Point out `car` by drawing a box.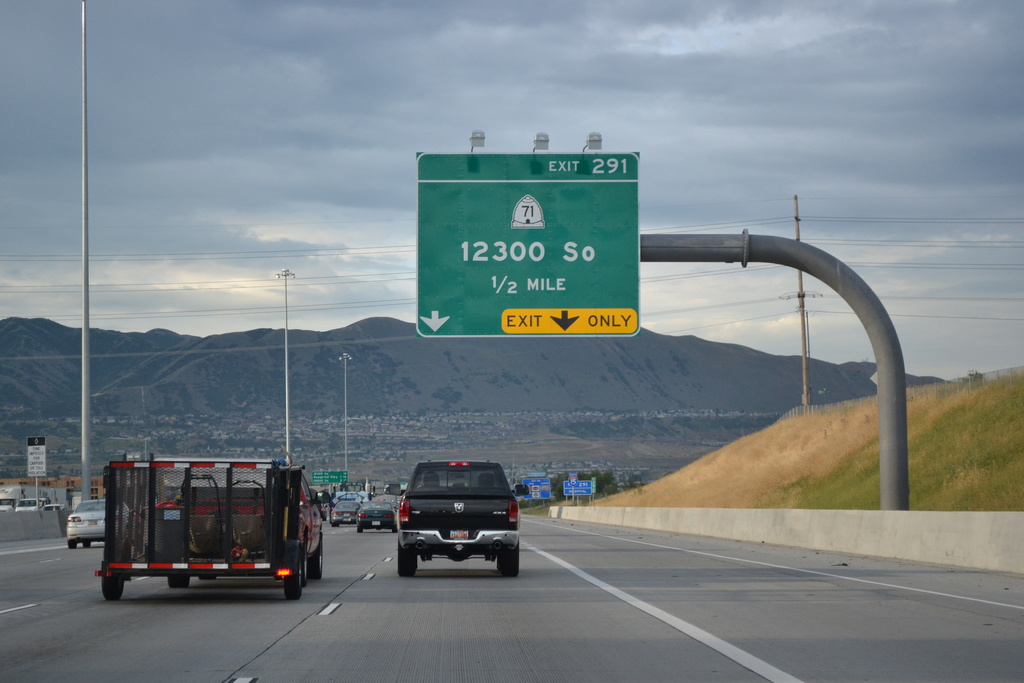
l=332, t=502, r=362, b=529.
